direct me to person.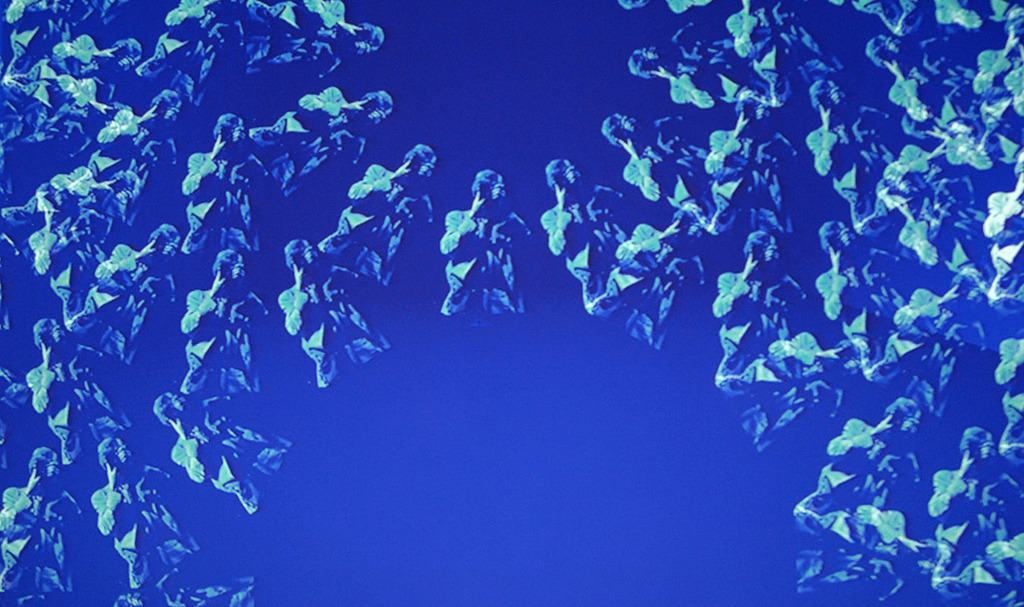
Direction: (0, 448, 103, 606).
